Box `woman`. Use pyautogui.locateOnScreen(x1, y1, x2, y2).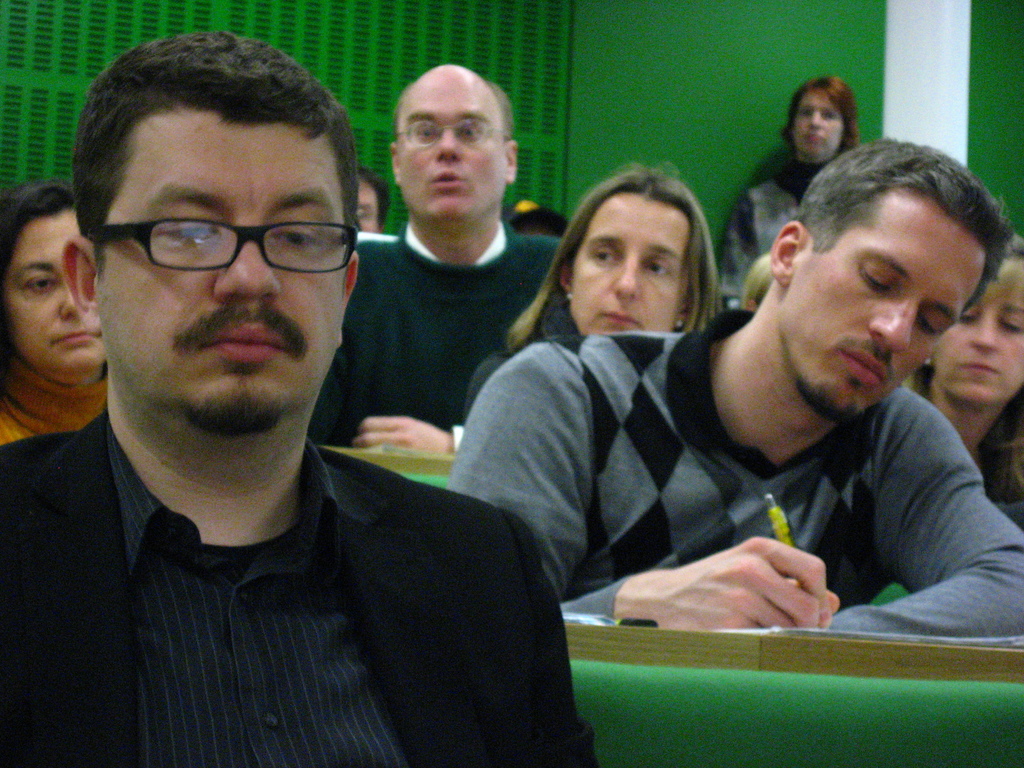
pyautogui.locateOnScreen(0, 177, 108, 450).
